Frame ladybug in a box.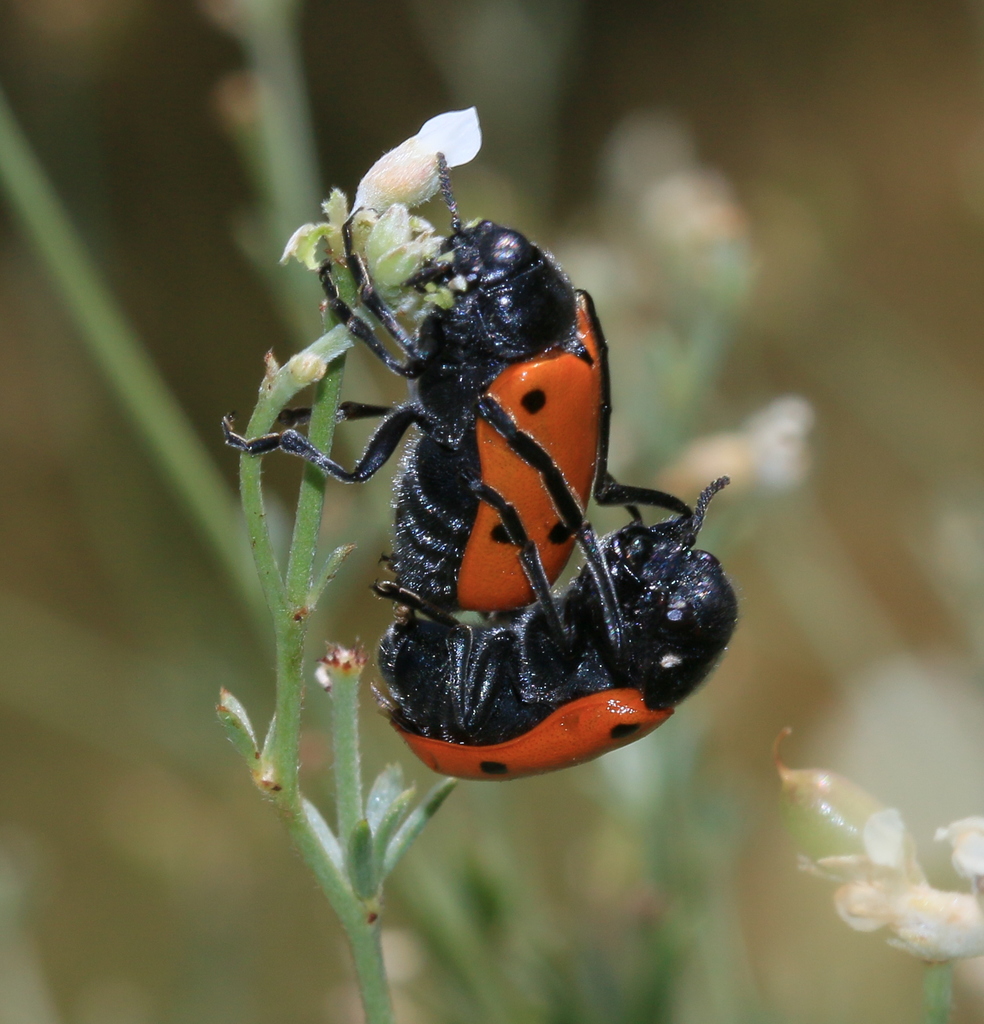
crop(367, 282, 740, 786).
